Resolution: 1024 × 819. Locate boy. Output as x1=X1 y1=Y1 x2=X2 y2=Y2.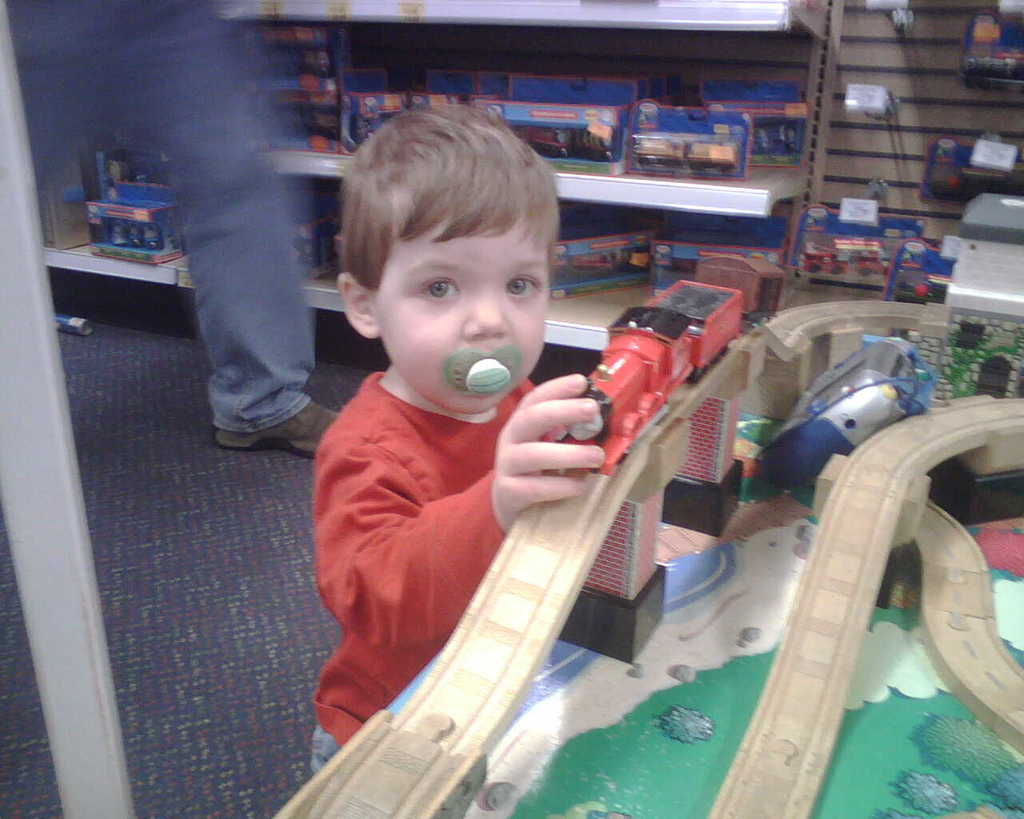
x1=306 y1=98 x2=607 y2=783.
